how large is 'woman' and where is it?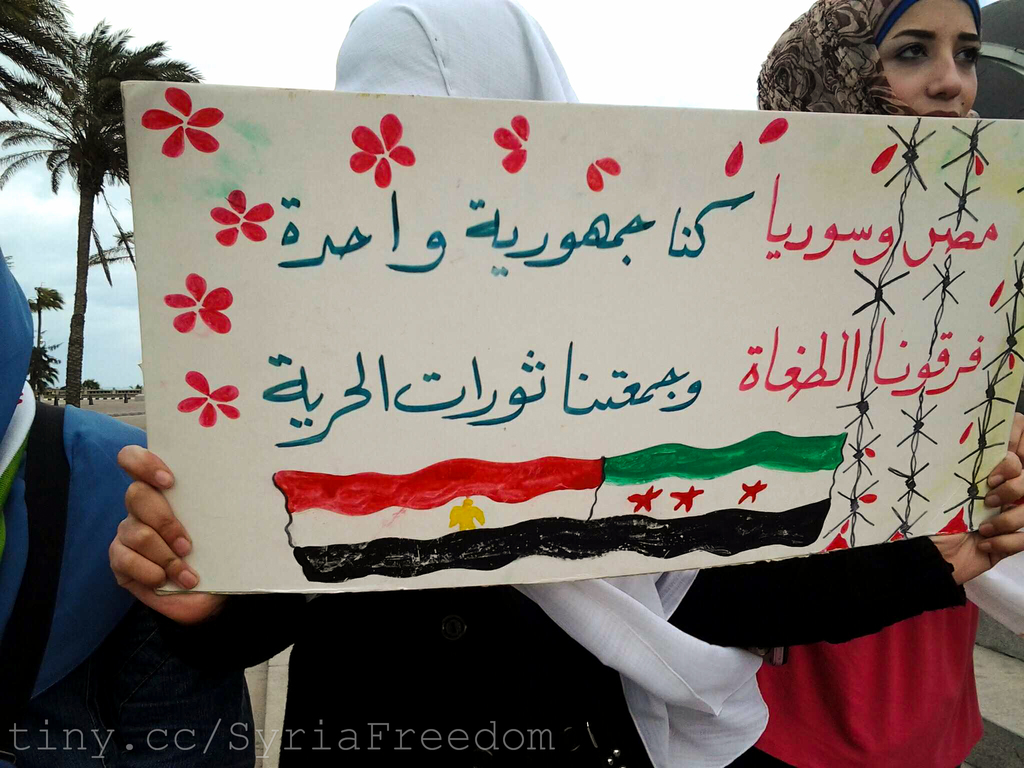
Bounding box: BBox(718, 0, 1023, 767).
